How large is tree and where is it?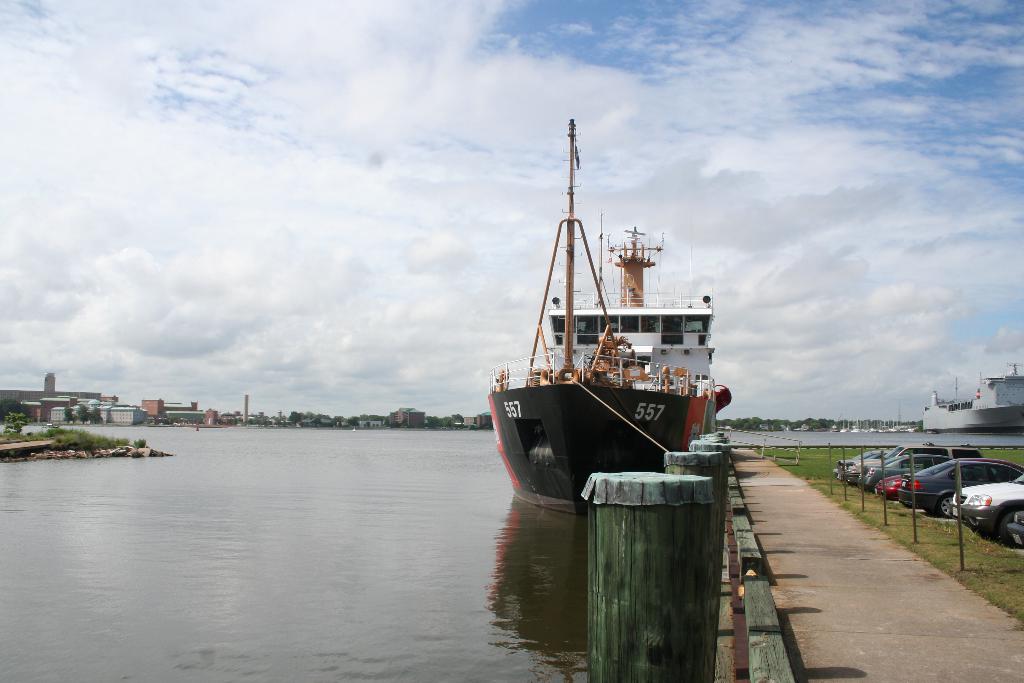
Bounding box: region(63, 407, 77, 422).
